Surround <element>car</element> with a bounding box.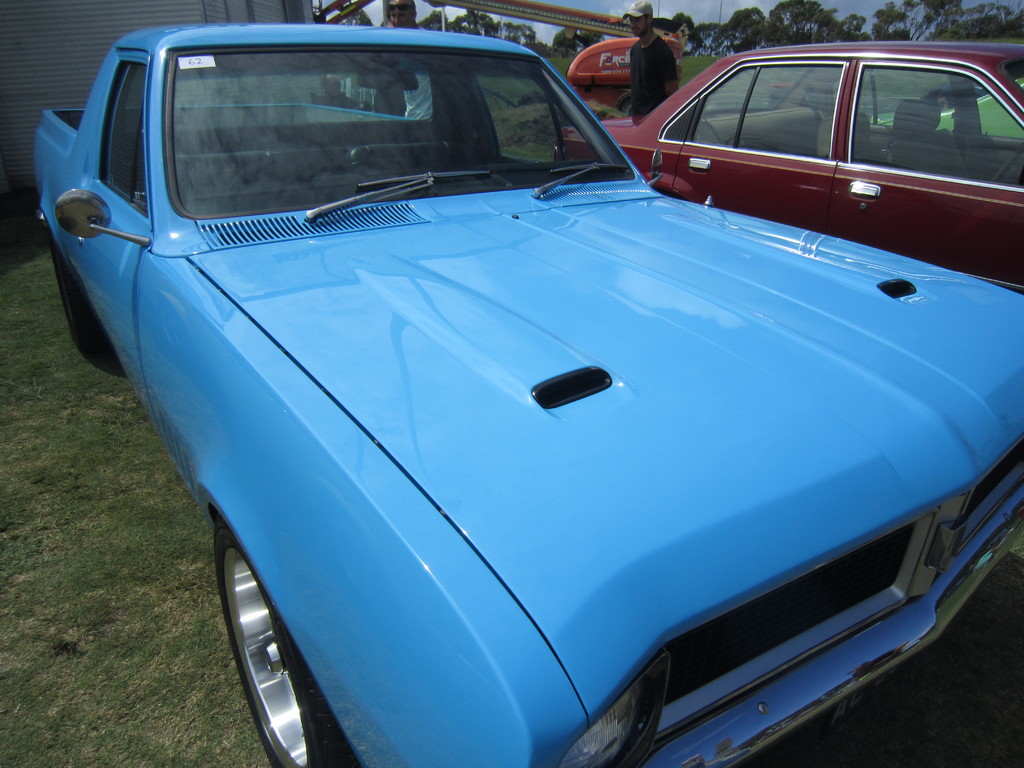
550, 40, 1023, 289.
